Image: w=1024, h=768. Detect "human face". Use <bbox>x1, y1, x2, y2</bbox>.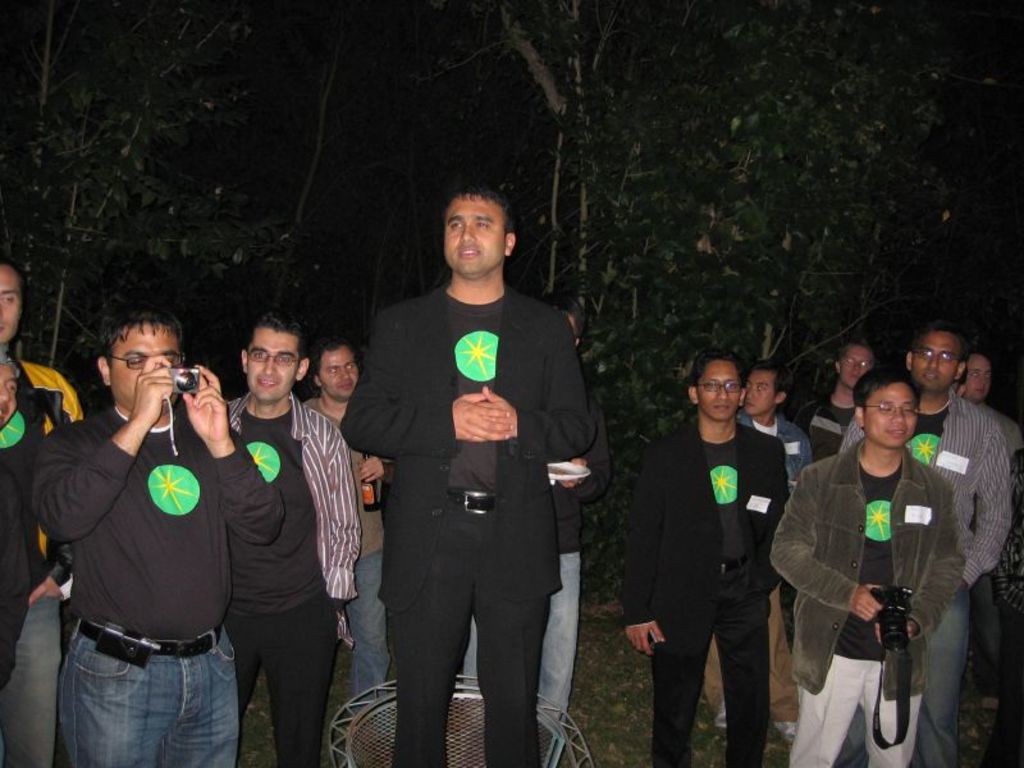
<bbox>863, 388, 919, 447</bbox>.
